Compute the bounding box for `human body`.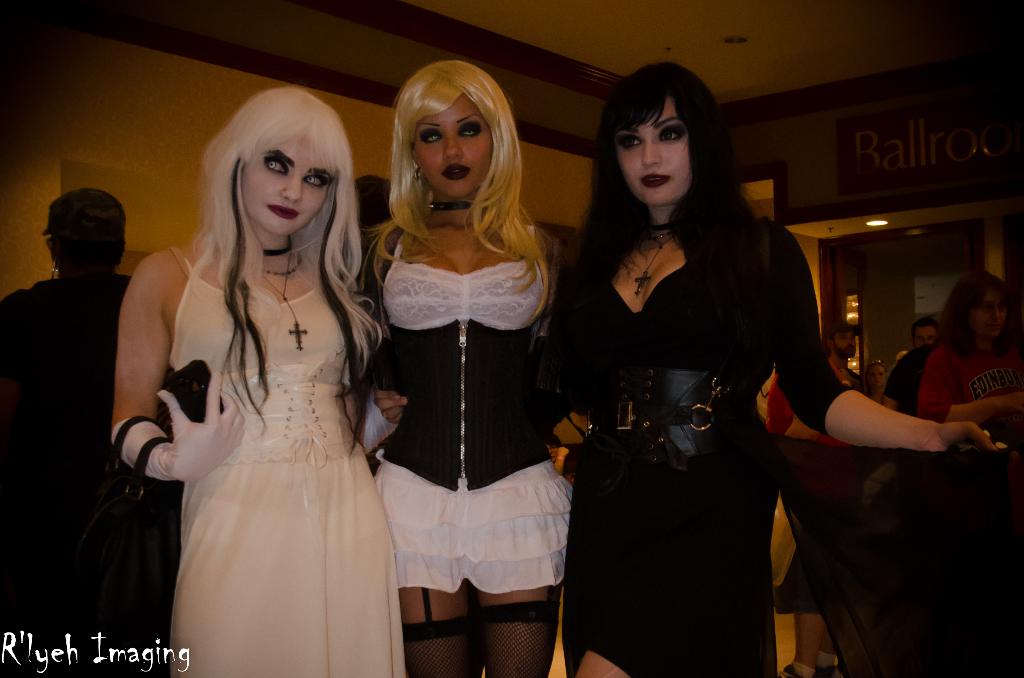
region(118, 144, 362, 677).
